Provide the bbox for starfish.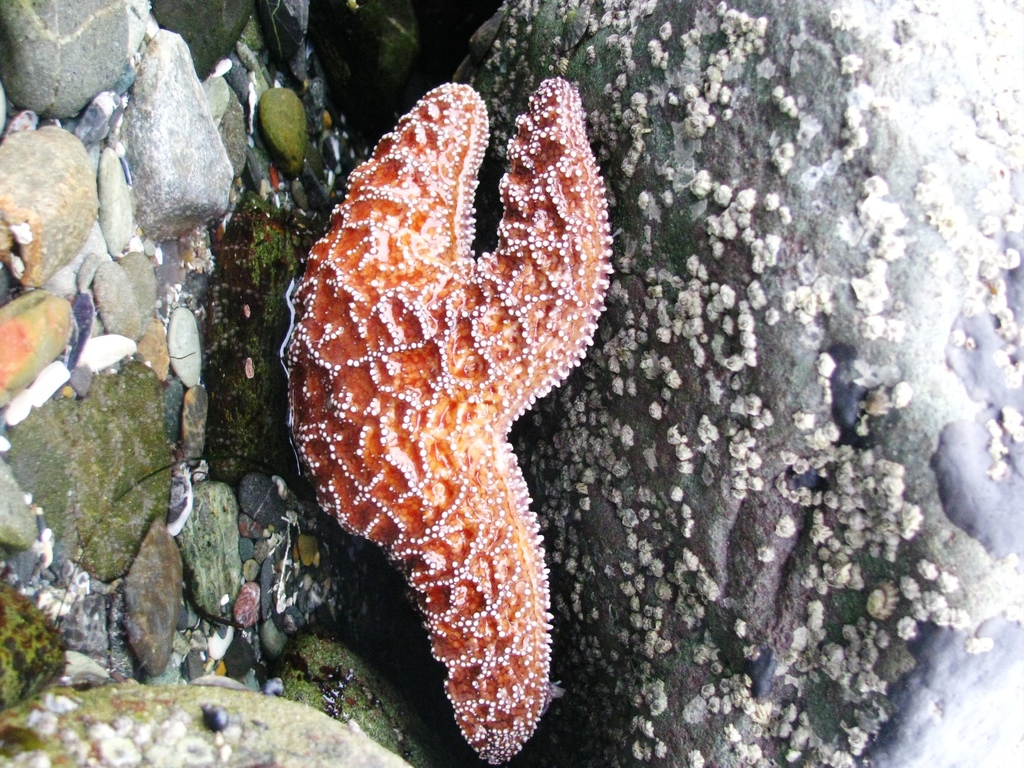
(284,76,615,767).
